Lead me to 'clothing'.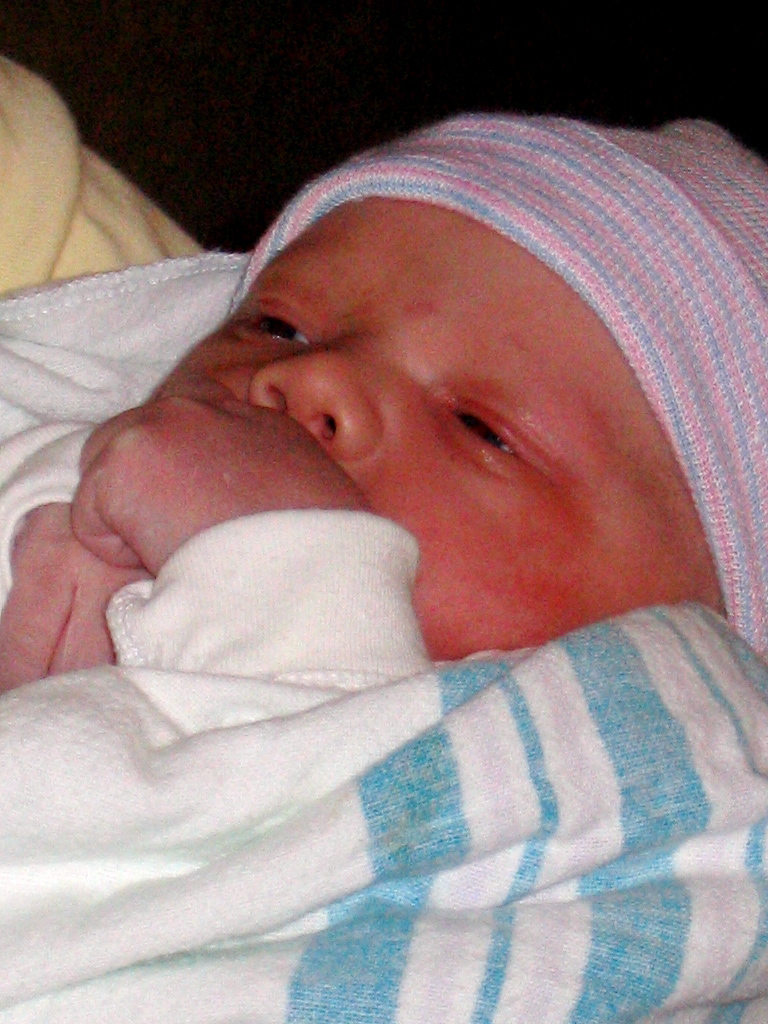
Lead to 22 530 747 978.
